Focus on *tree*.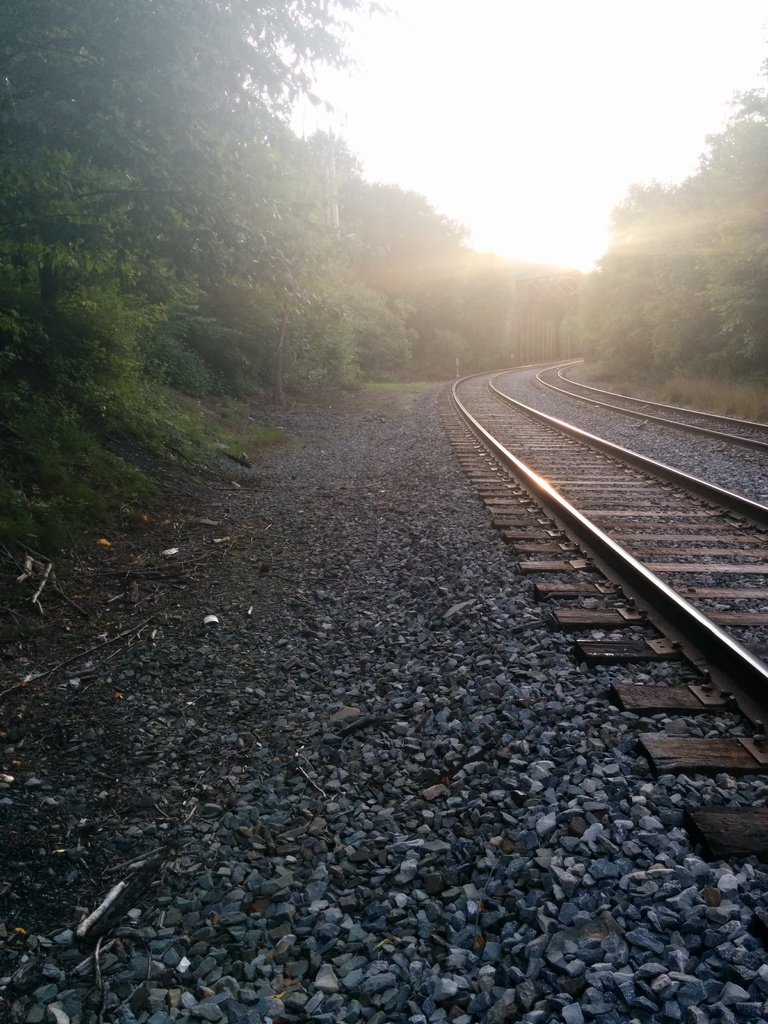
Focused at (x1=578, y1=151, x2=749, y2=384).
